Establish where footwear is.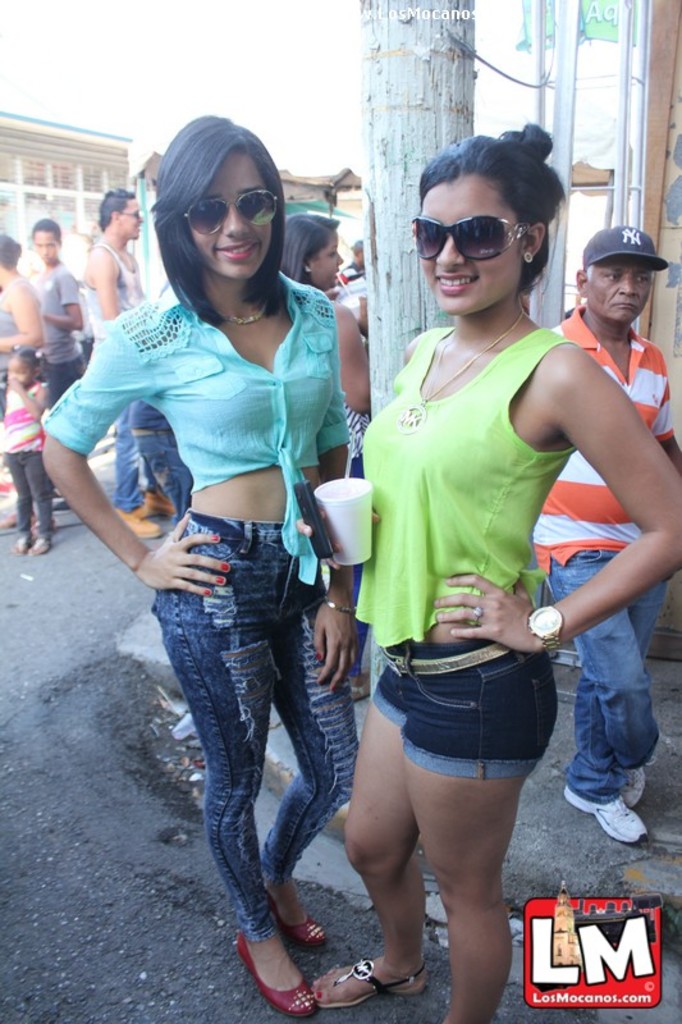
Established at detection(28, 513, 59, 538).
